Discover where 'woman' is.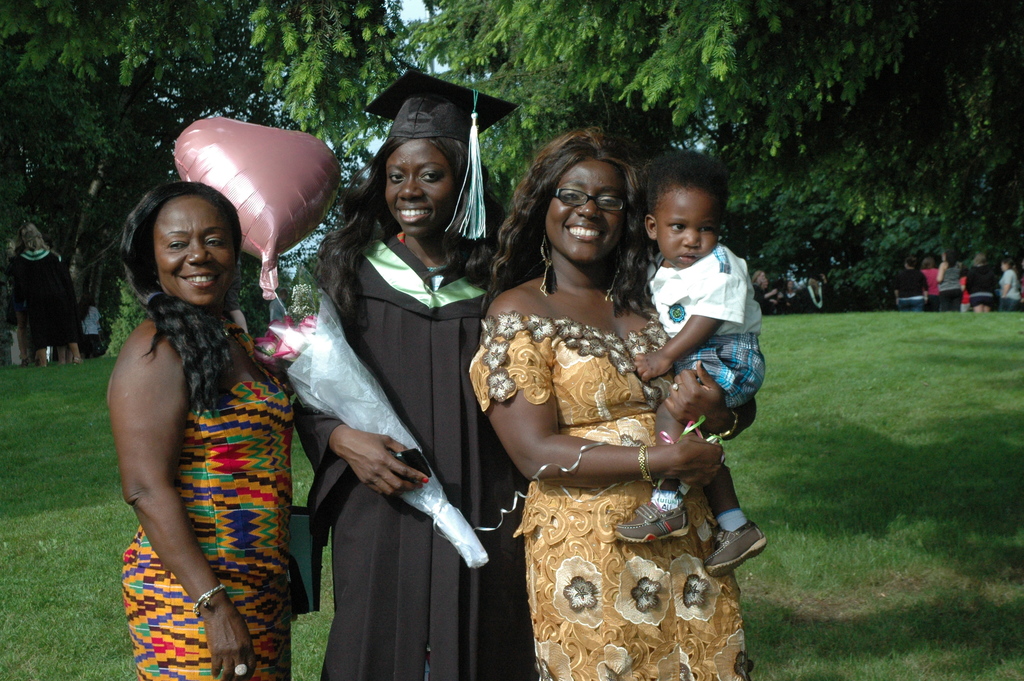
Discovered at [80, 293, 105, 359].
